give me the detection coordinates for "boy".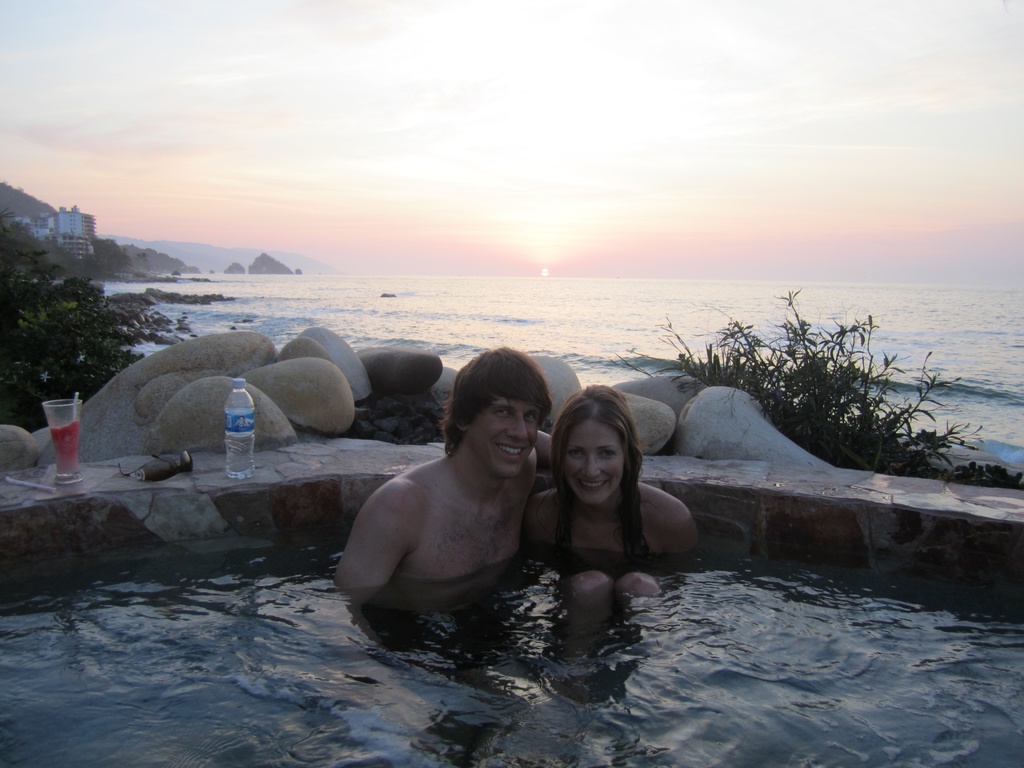
Rect(341, 344, 537, 614).
